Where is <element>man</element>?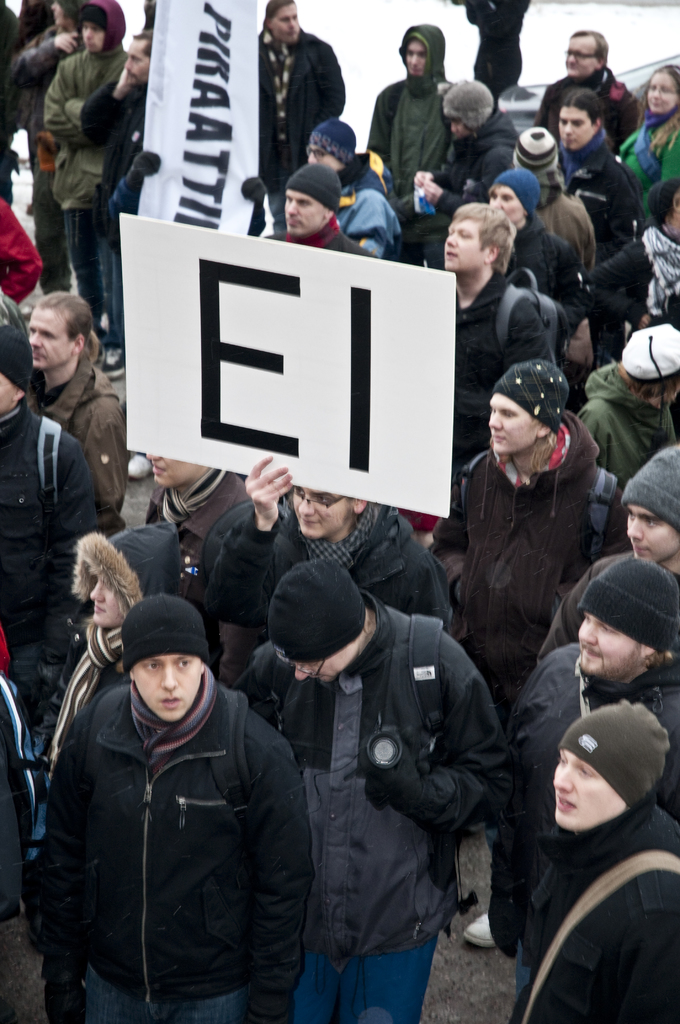
x1=559 y1=89 x2=646 y2=371.
